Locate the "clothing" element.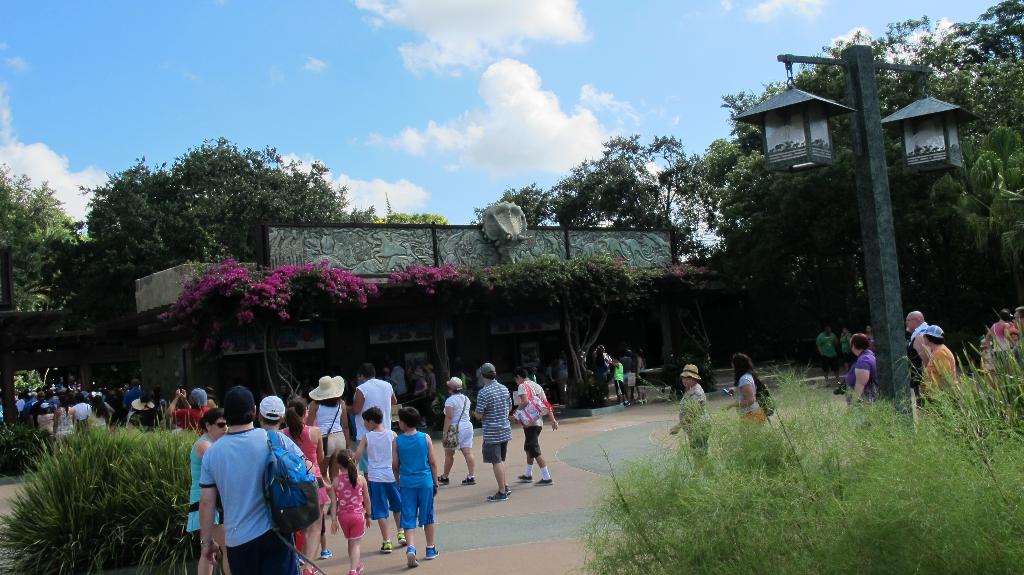
Element bbox: (x1=911, y1=321, x2=931, y2=409).
